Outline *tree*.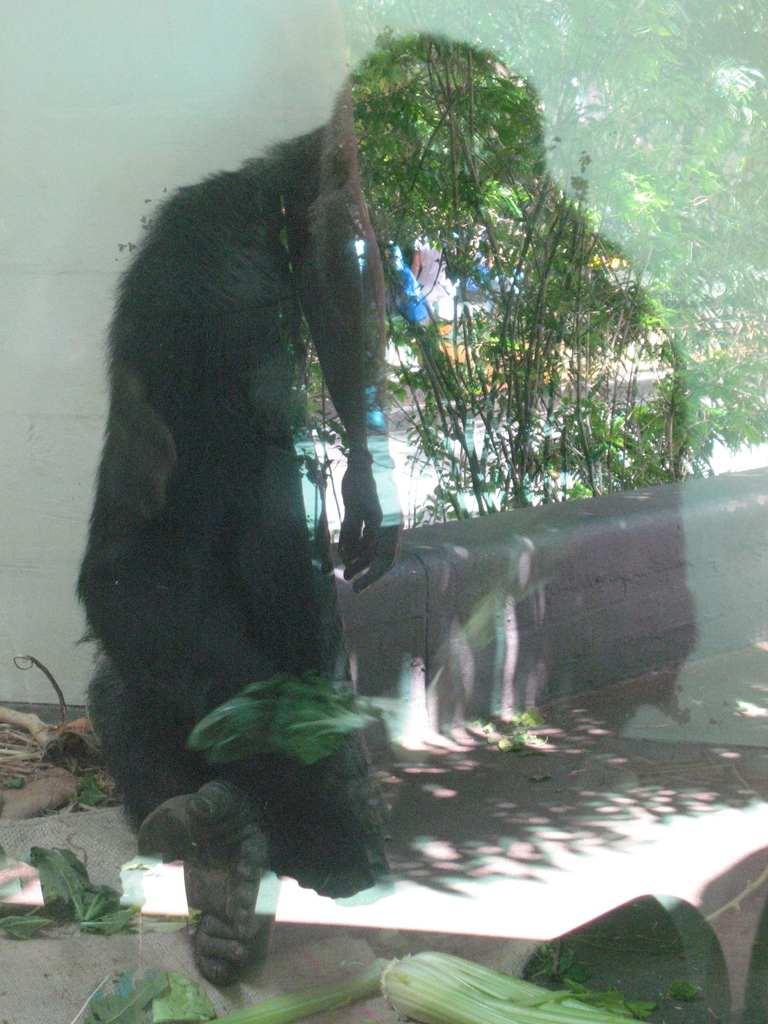
Outline: x1=282 y1=0 x2=767 y2=521.
